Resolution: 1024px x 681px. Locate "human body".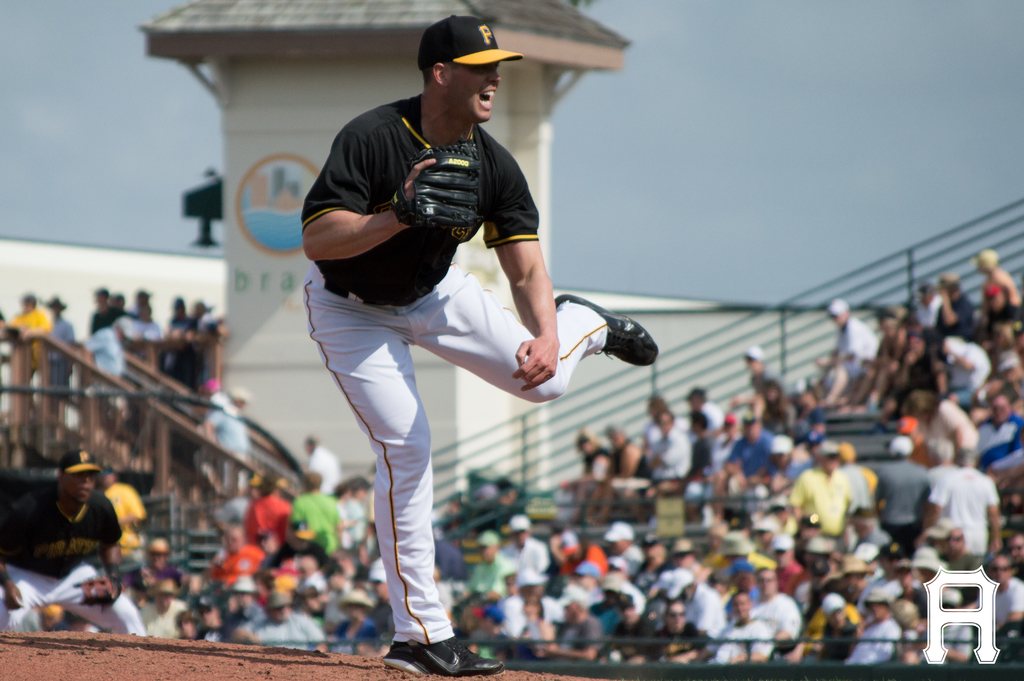
crop(908, 275, 947, 336).
